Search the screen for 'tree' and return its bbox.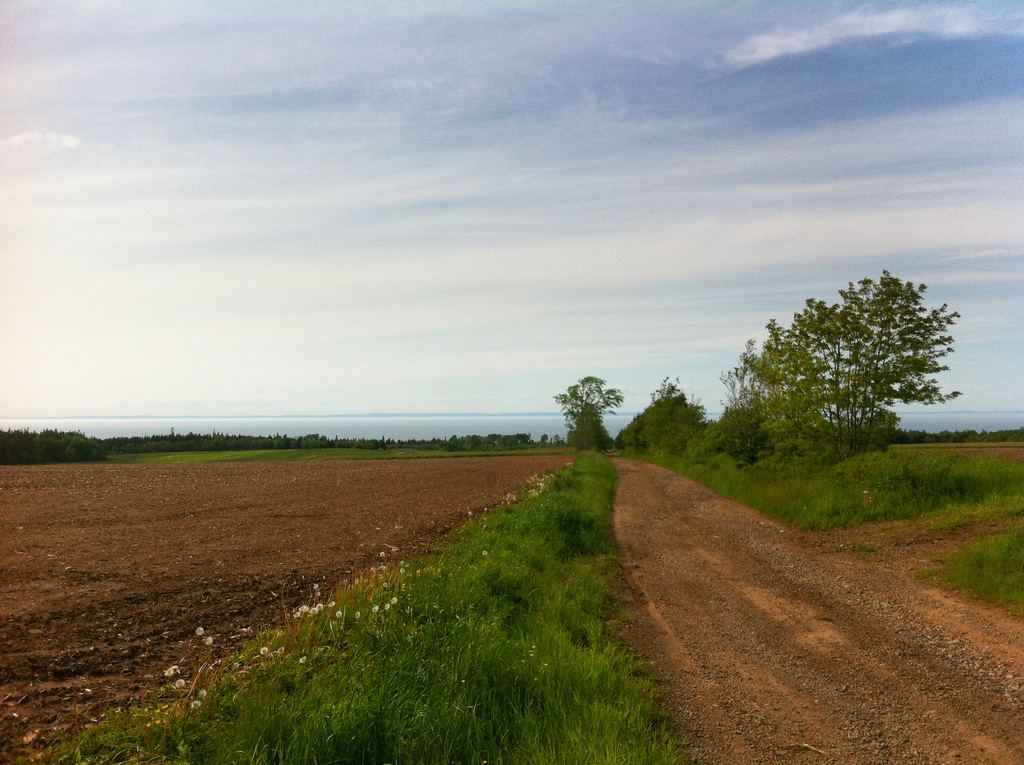
Found: (618, 372, 722, 454).
